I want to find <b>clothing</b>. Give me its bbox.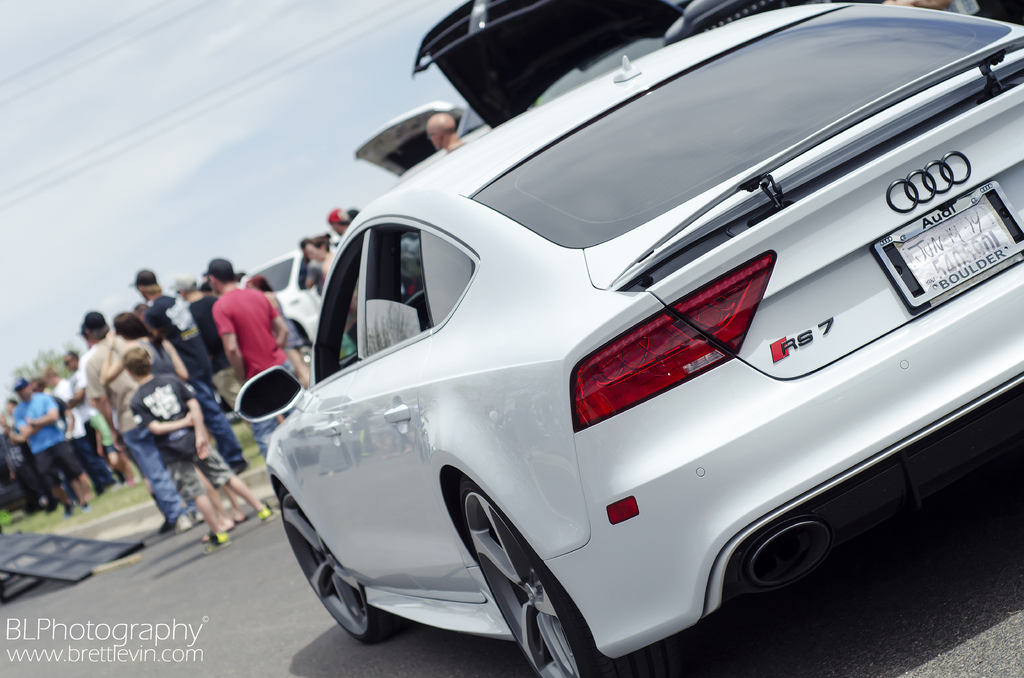
<box>51,386,102,483</box>.
